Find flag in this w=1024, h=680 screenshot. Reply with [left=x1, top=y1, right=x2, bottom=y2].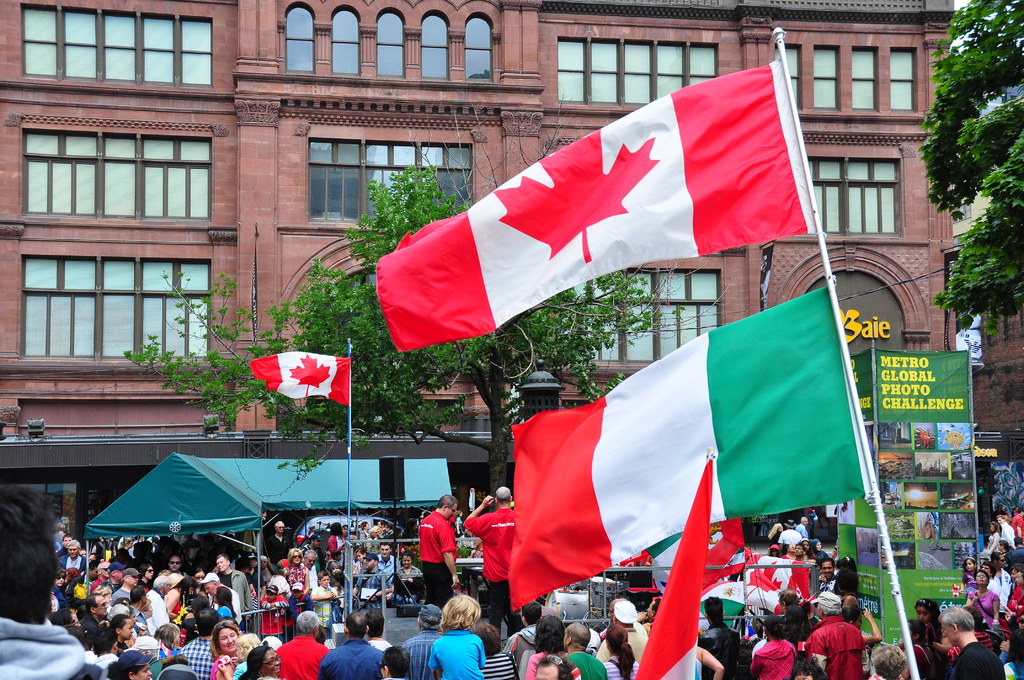
[left=636, top=460, right=716, bottom=679].
